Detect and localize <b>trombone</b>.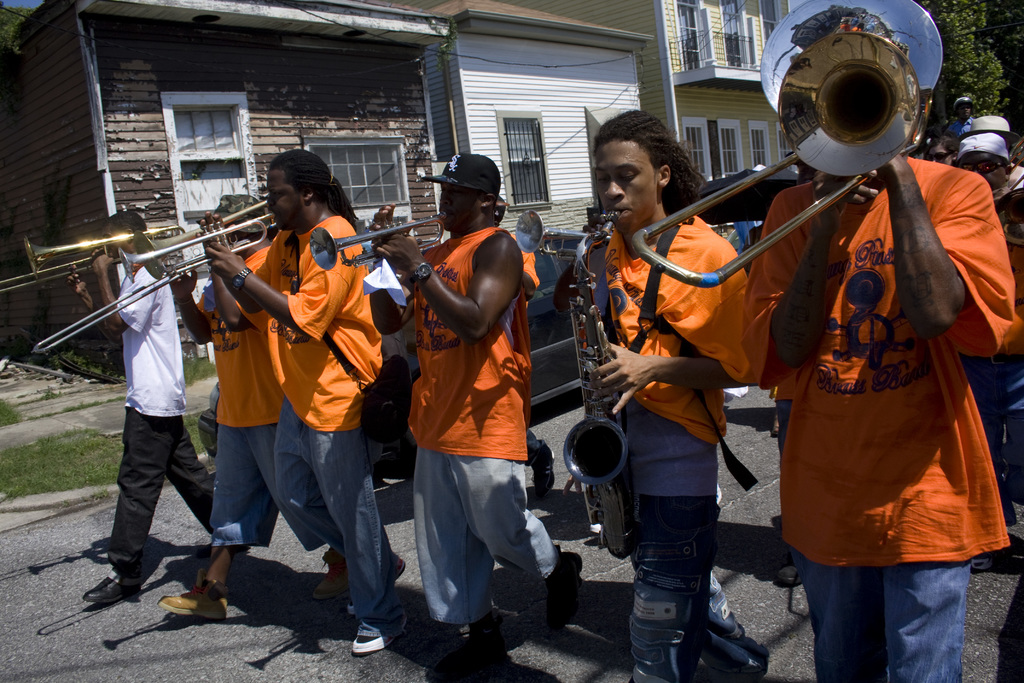
Localized at [left=26, top=227, right=200, bottom=269].
